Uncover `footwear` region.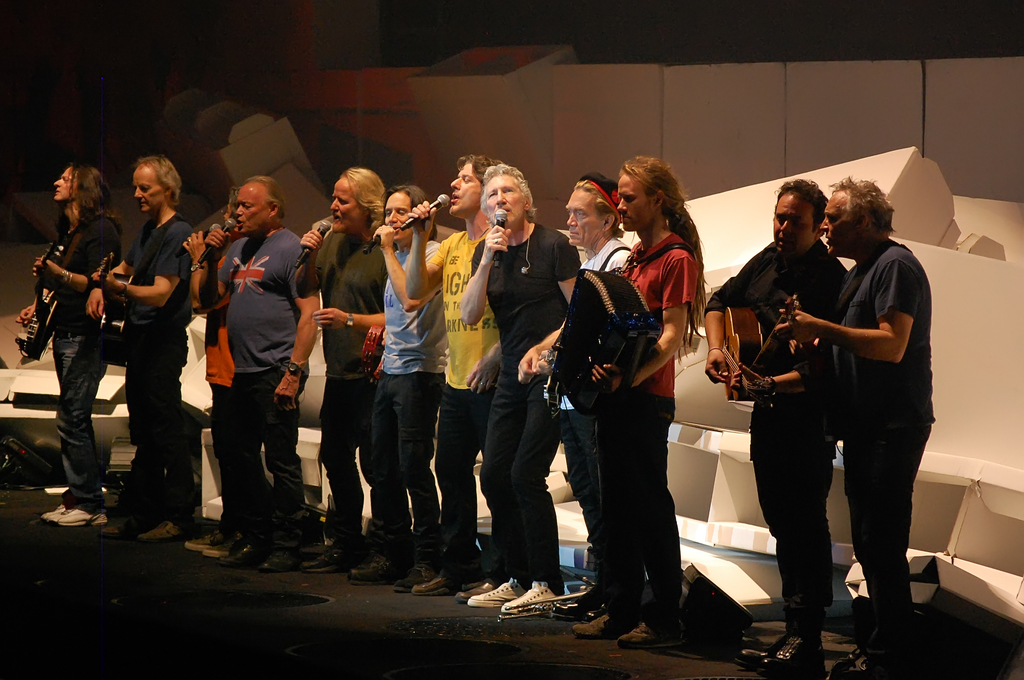
Uncovered: (755,590,829,679).
